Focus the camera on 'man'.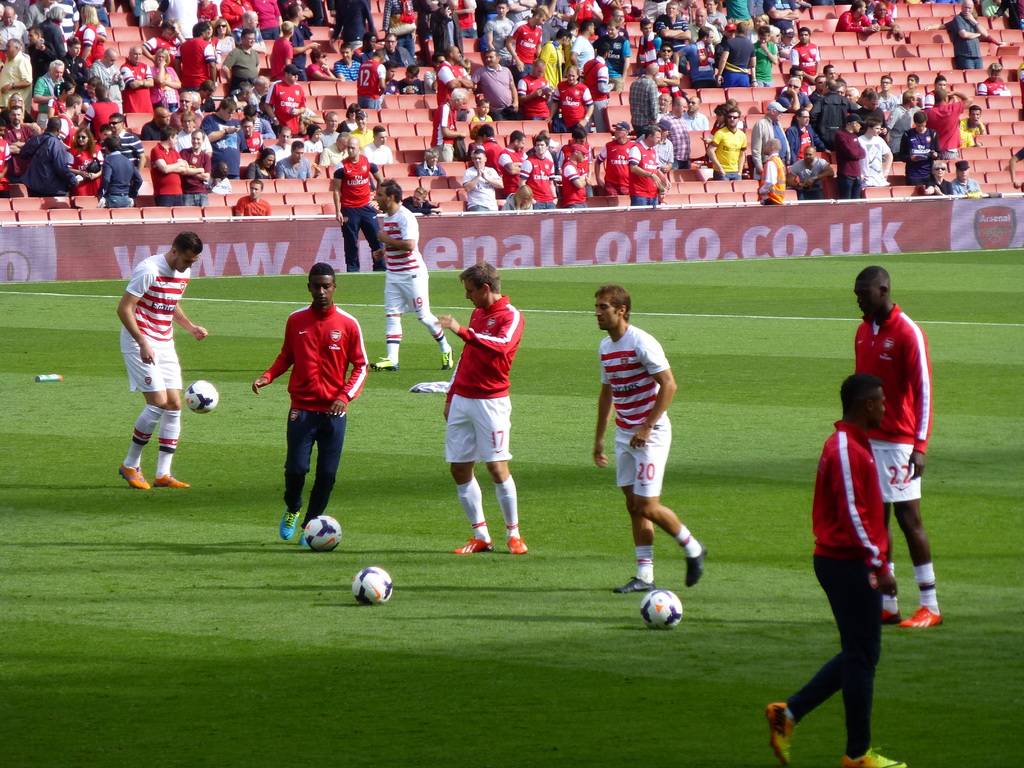
Focus region: {"x1": 200, "y1": 106, "x2": 244, "y2": 172}.
